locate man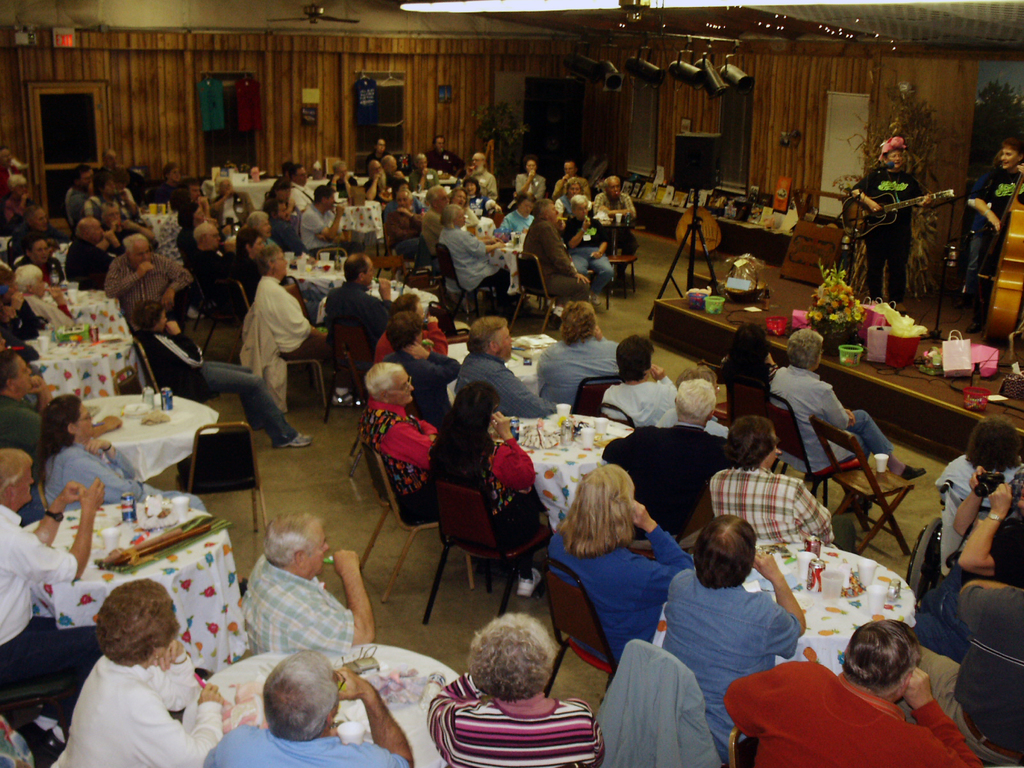
895 580 1023 767
